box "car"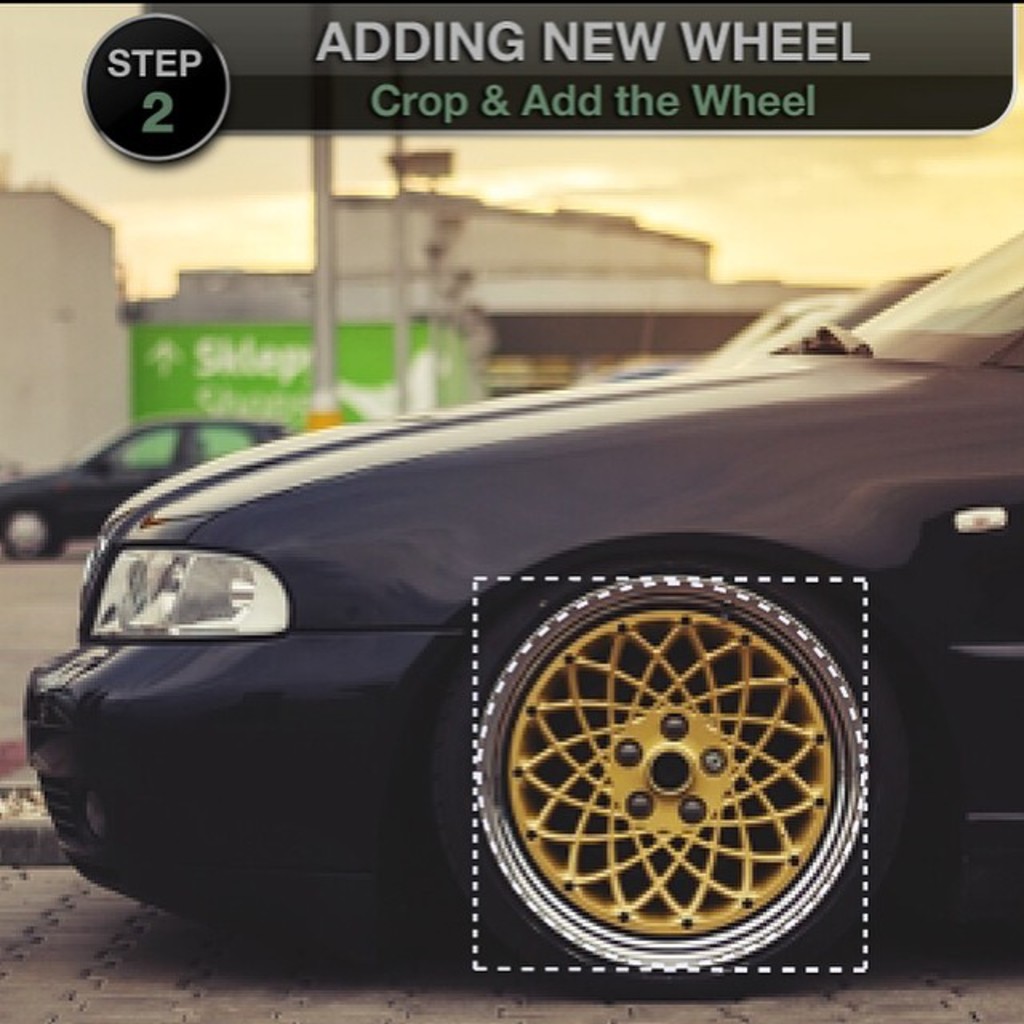
BBox(22, 227, 1022, 1002)
